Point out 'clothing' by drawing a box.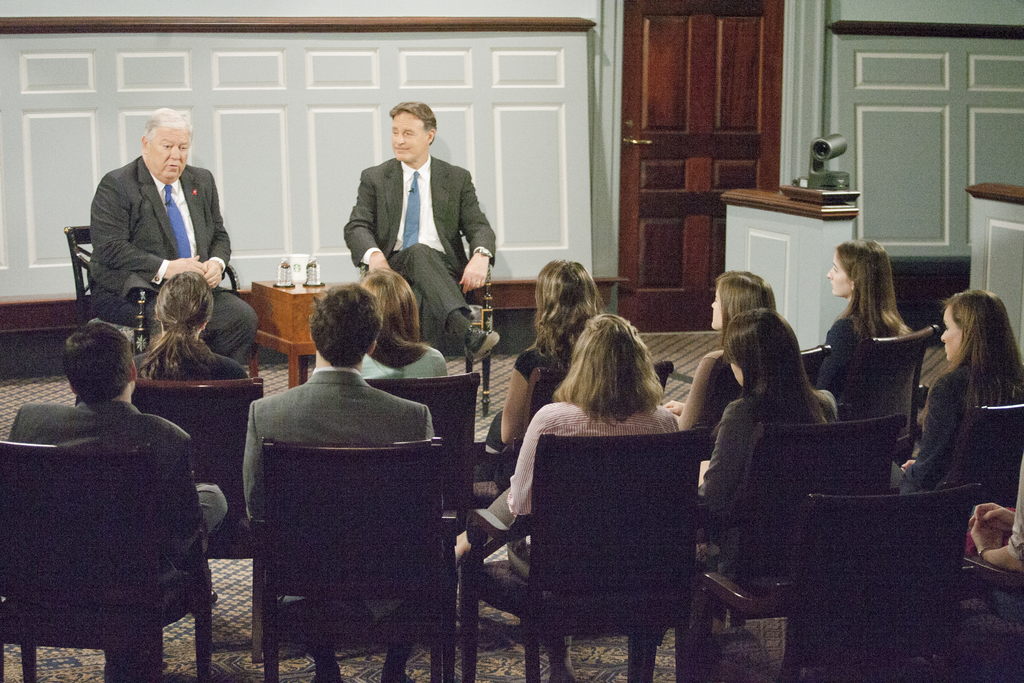
Rect(494, 364, 716, 660).
